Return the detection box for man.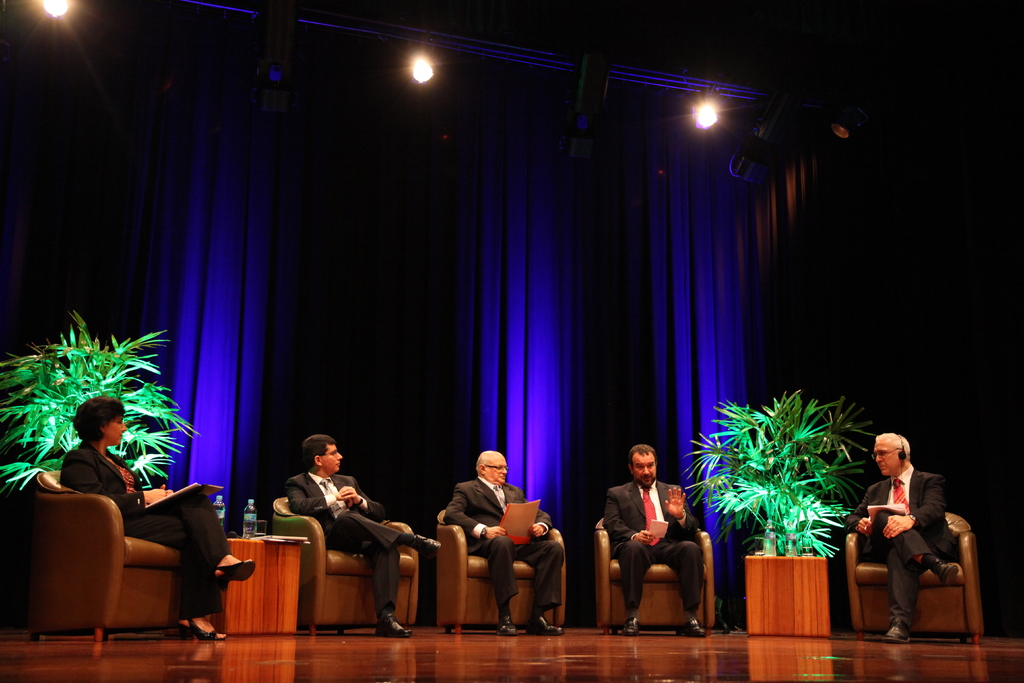
l=446, t=451, r=564, b=645.
